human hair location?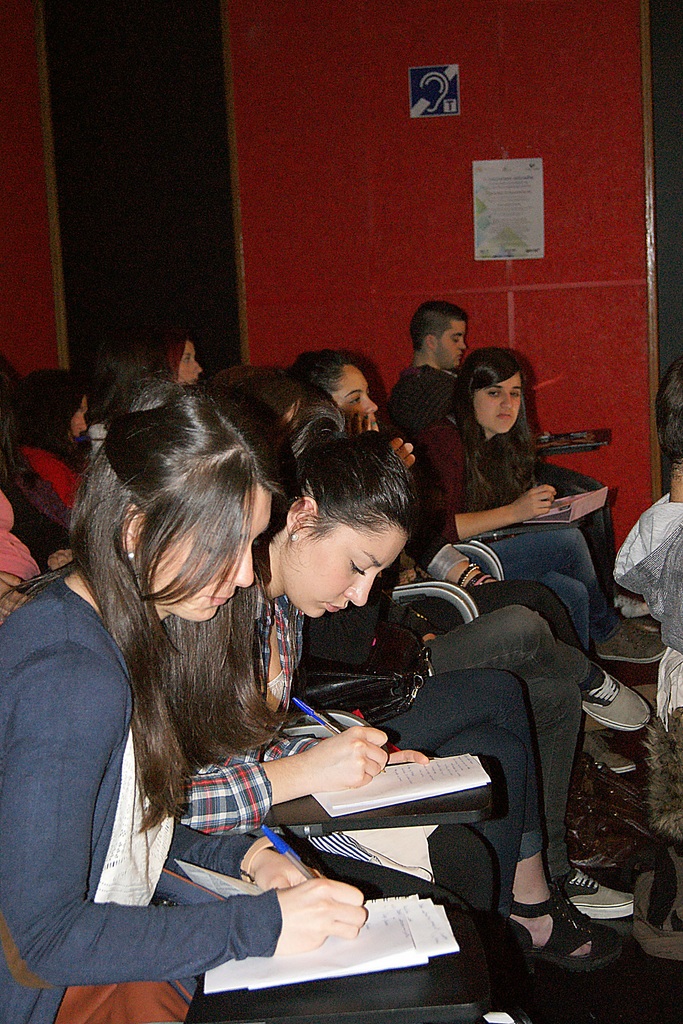
{"x1": 78, "y1": 344, "x2": 306, "y2": 839}
